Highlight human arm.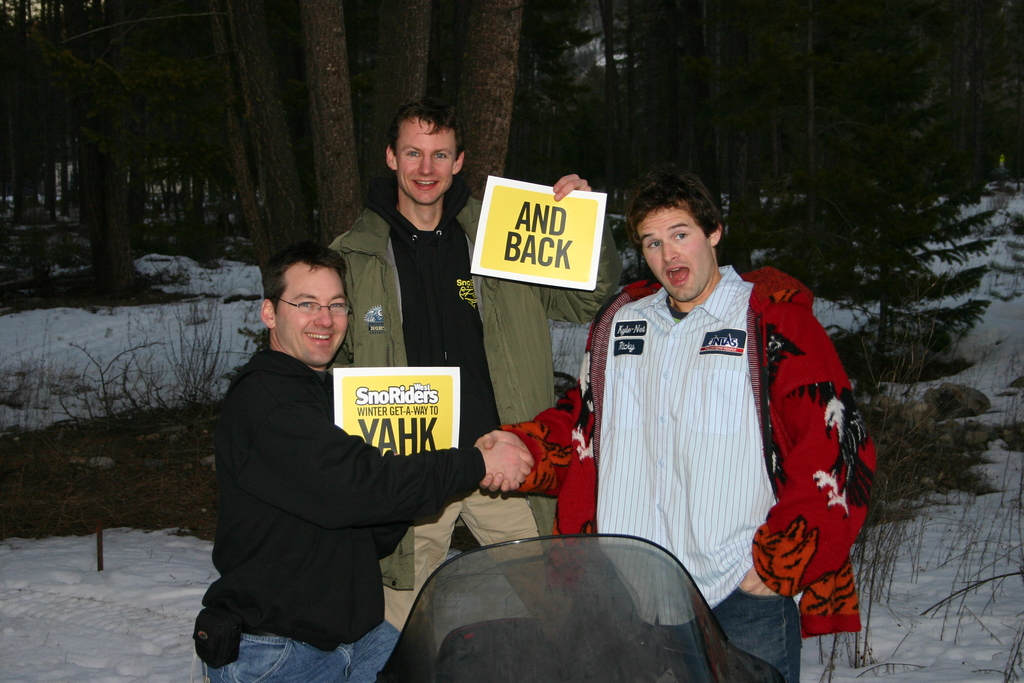
Highlighted region: rect(479, 383, 577, 496).
